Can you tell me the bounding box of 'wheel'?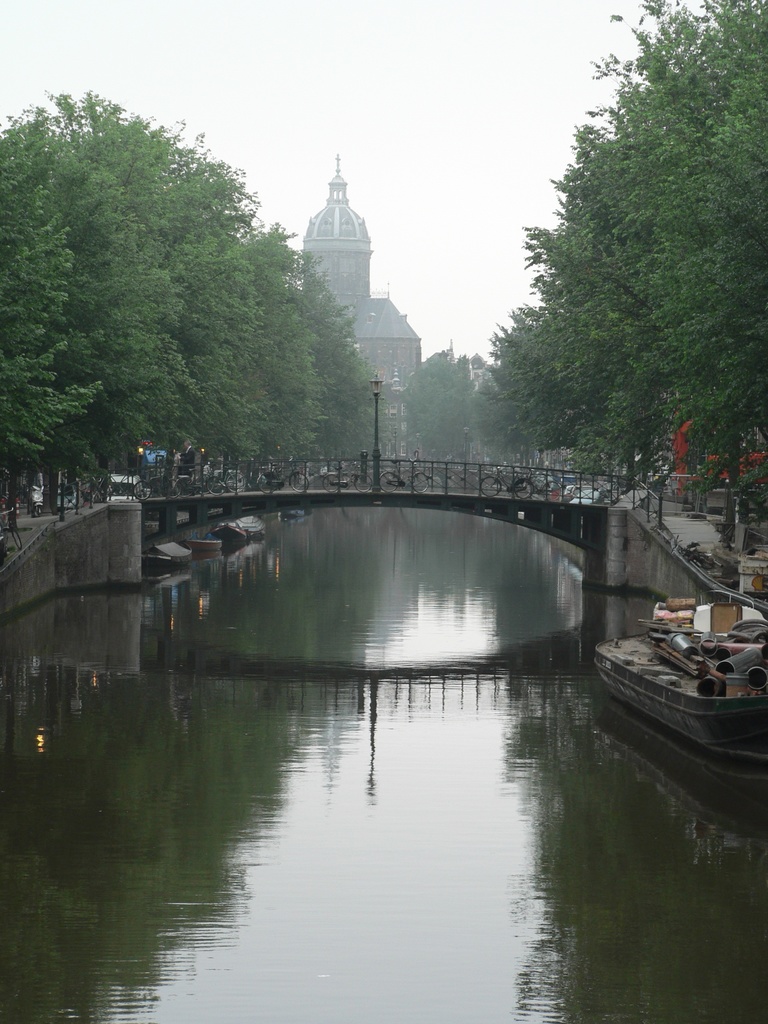
(left=132, top=483, right=151, bottom=502).
